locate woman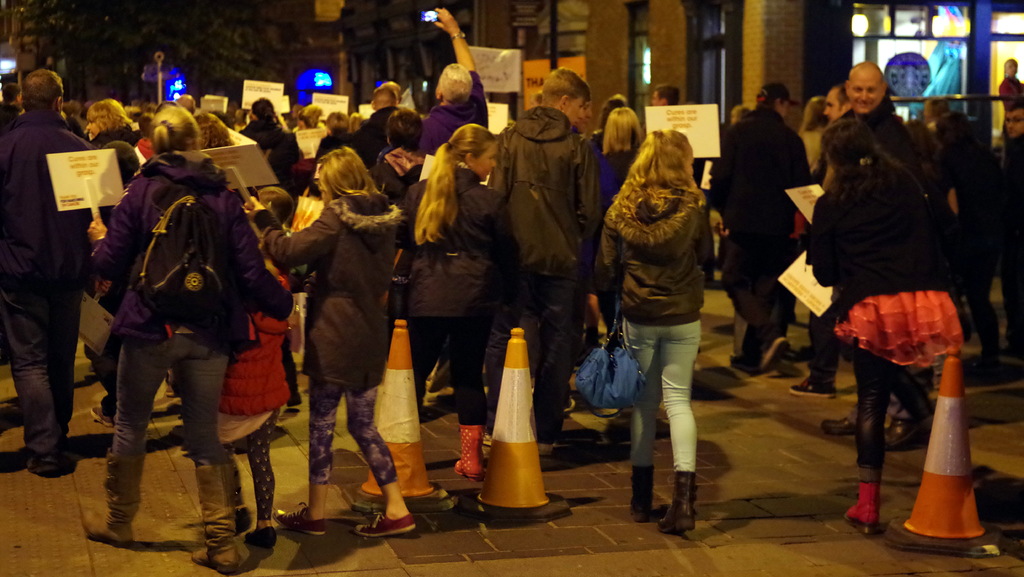
l=83, t=97, r=143, b=147
